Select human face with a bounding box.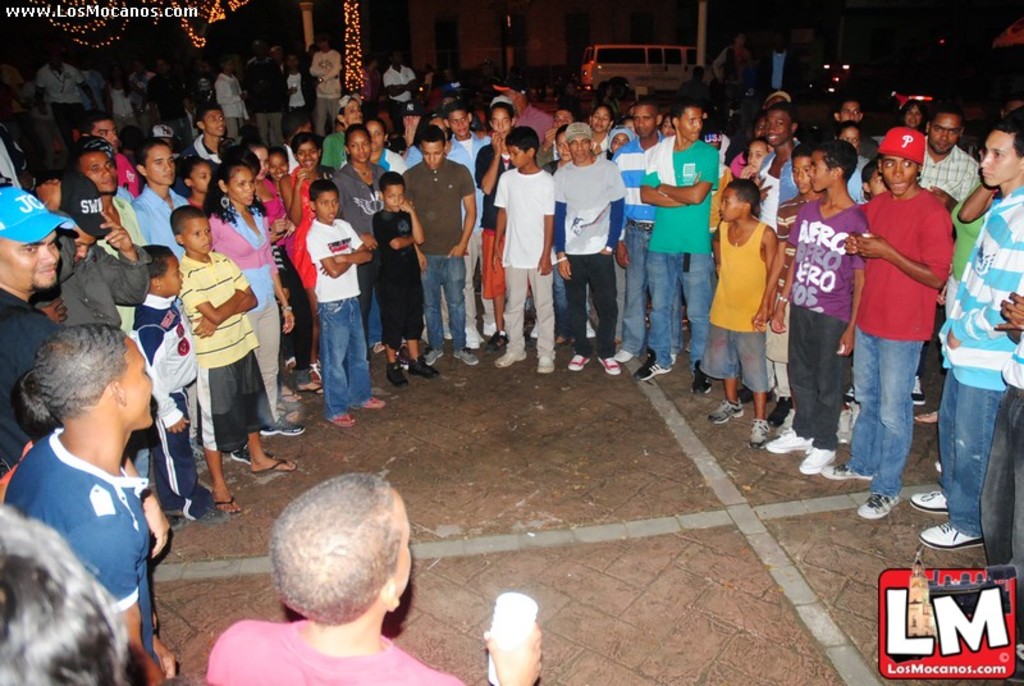
bbox=(444, 110, 471, 140).
